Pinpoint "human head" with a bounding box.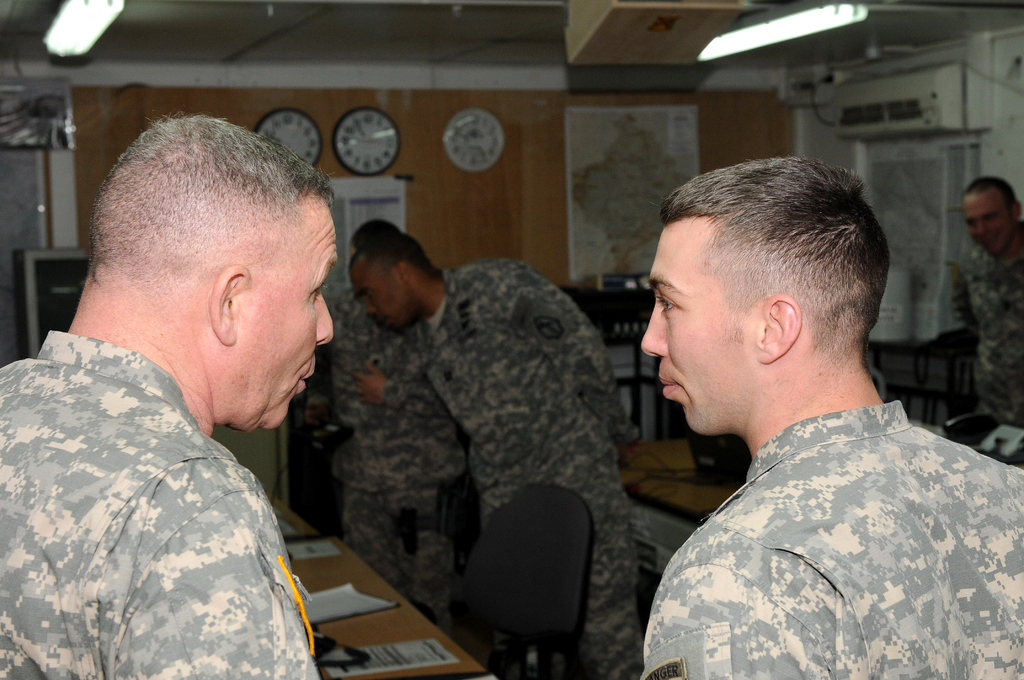
(x1=342, y1=218, x2=403, y2=257).
